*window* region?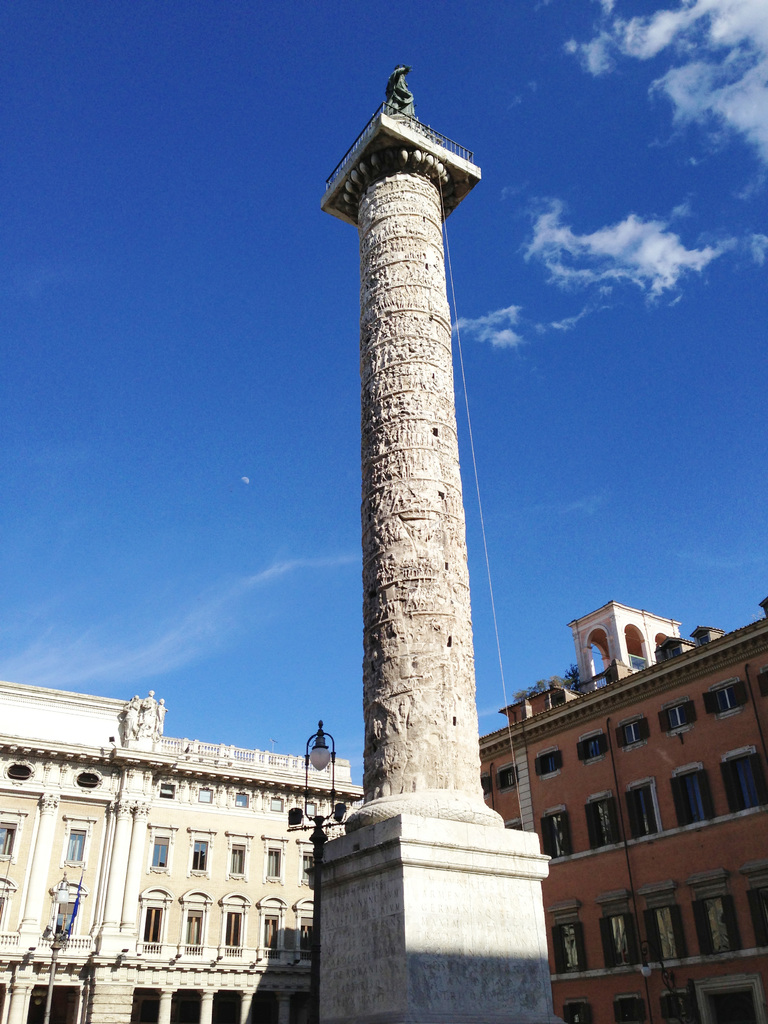
(184, 824, 211, 876)
